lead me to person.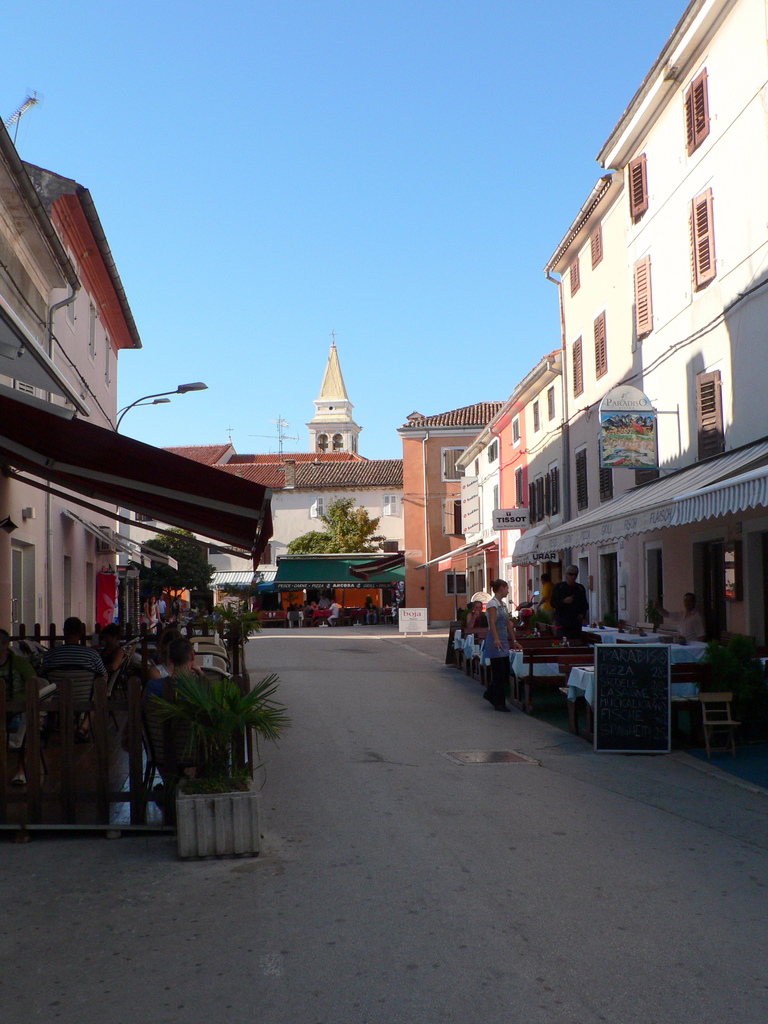
Lead to crop(461, 601, 487, 646).
